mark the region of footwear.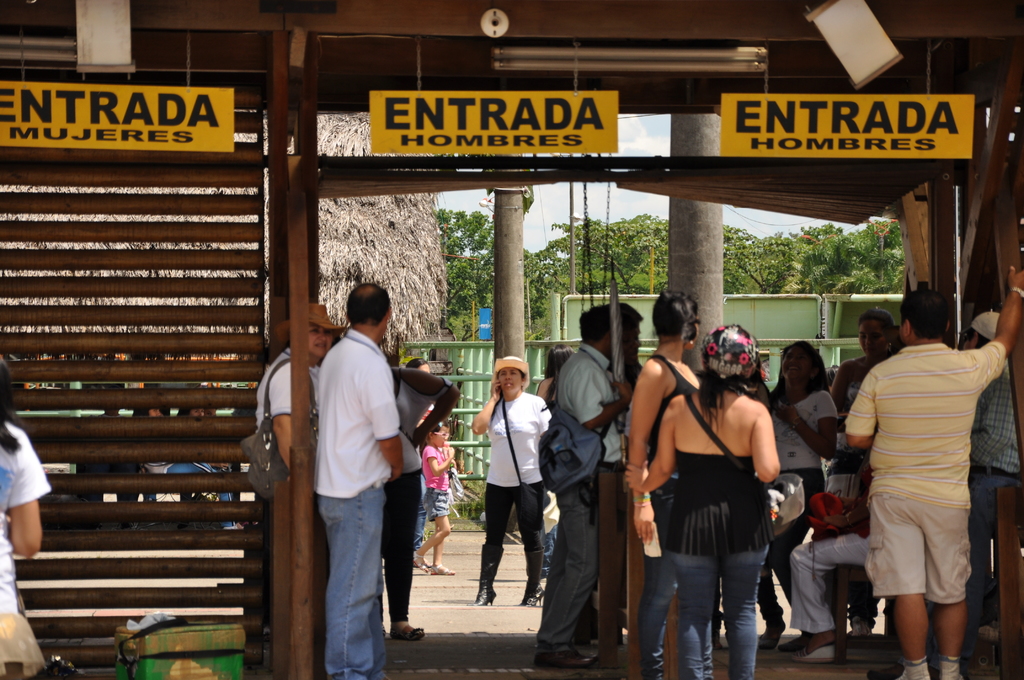
Region: bbox(868, 664, 907, 679).
